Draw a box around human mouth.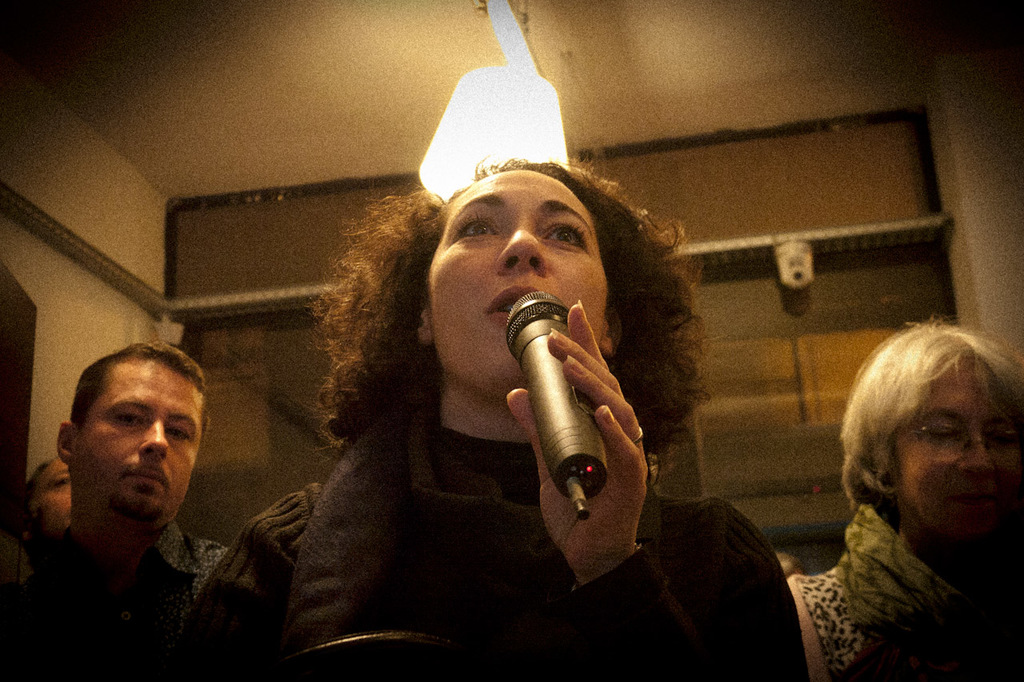
951,491,994,511.
